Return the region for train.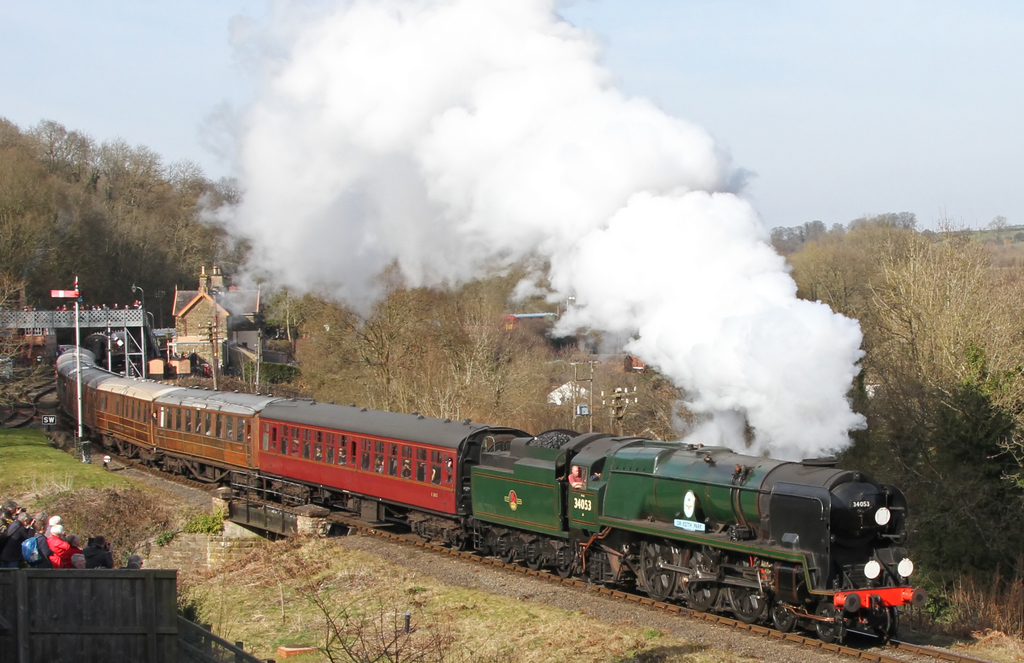
[left=56, top=347, right=915, bottom=645].
